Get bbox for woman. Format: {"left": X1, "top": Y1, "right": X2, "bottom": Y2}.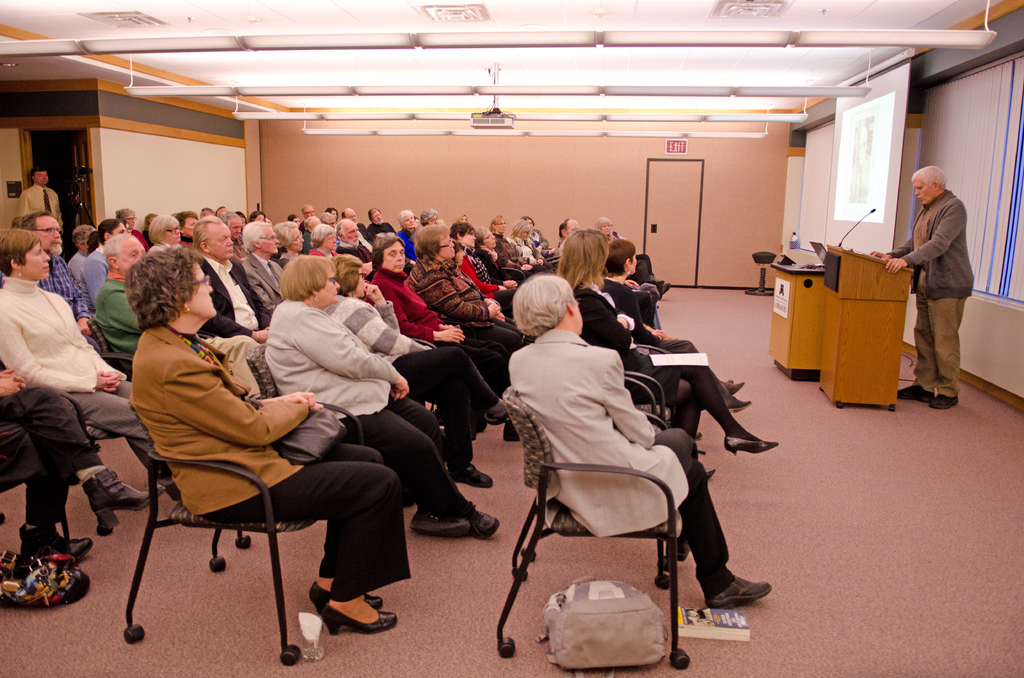
{"left": 286, "top": 213, "right": 302, "bottom": 232}.
